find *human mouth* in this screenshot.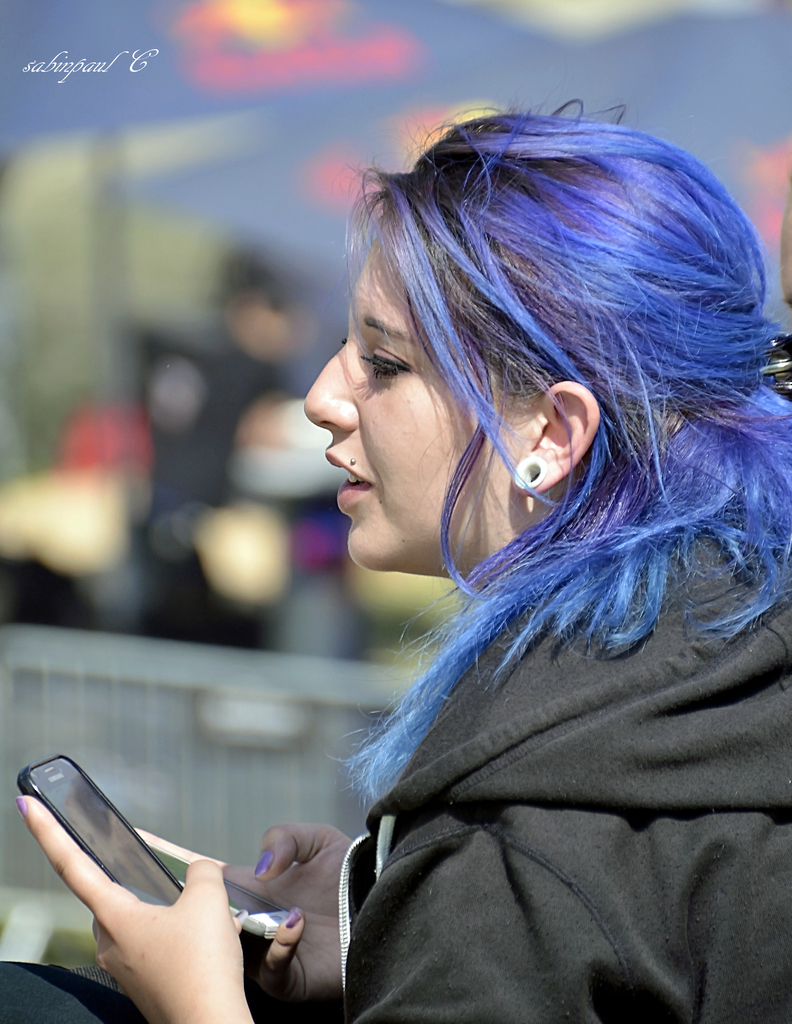
The bounding box for *human mouth* is 325/450/370/511.
